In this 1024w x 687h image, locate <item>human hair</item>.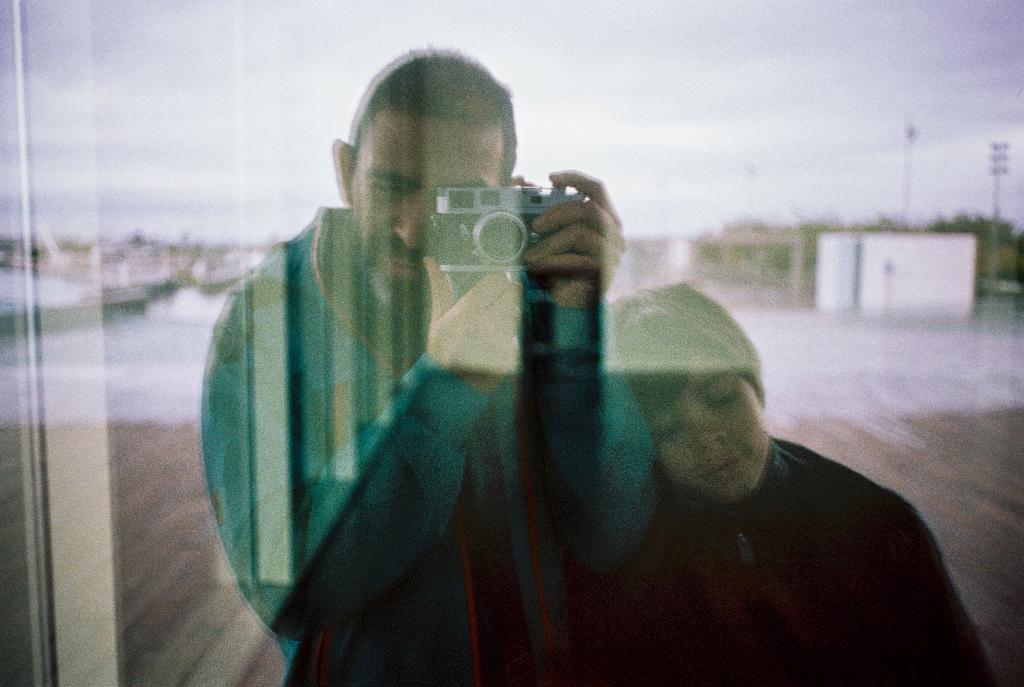
Bounding box: (left=338, top=51, right=515, bottom=206).
